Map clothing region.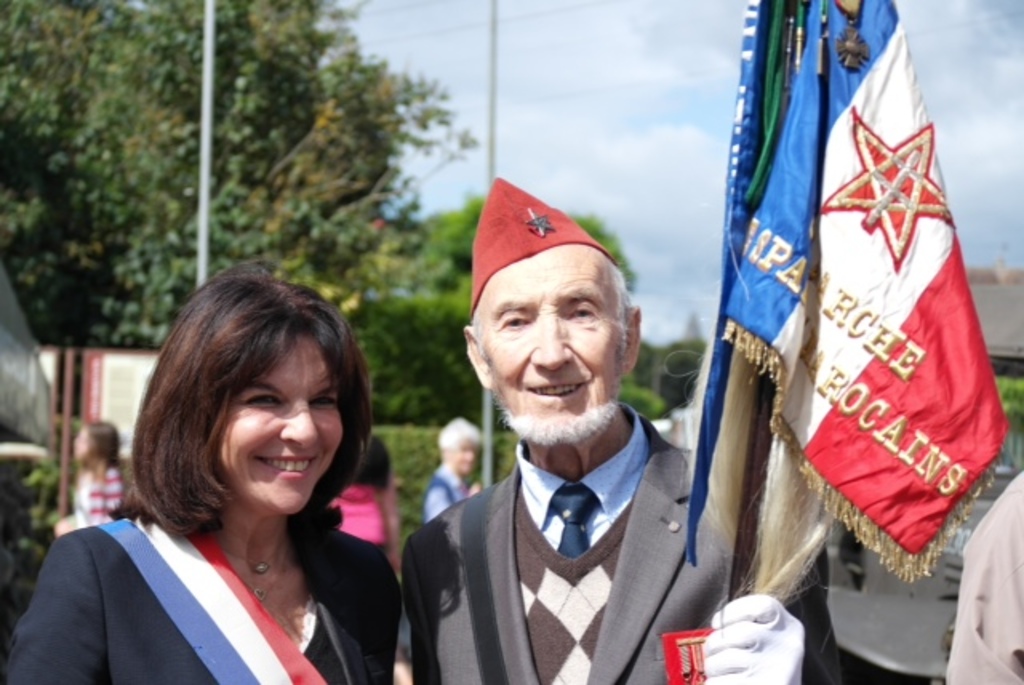
Mapped to left=394, top=360, right=730, bottom=674.
